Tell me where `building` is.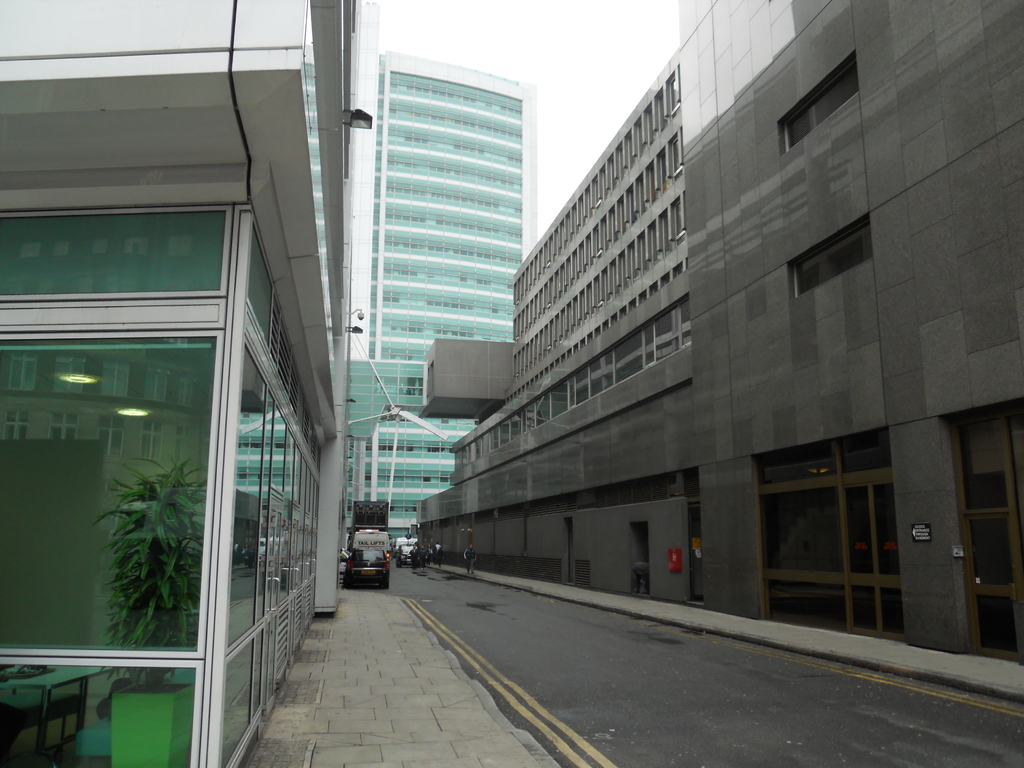
`building` is at bbox(0, 0, 358, 767).
